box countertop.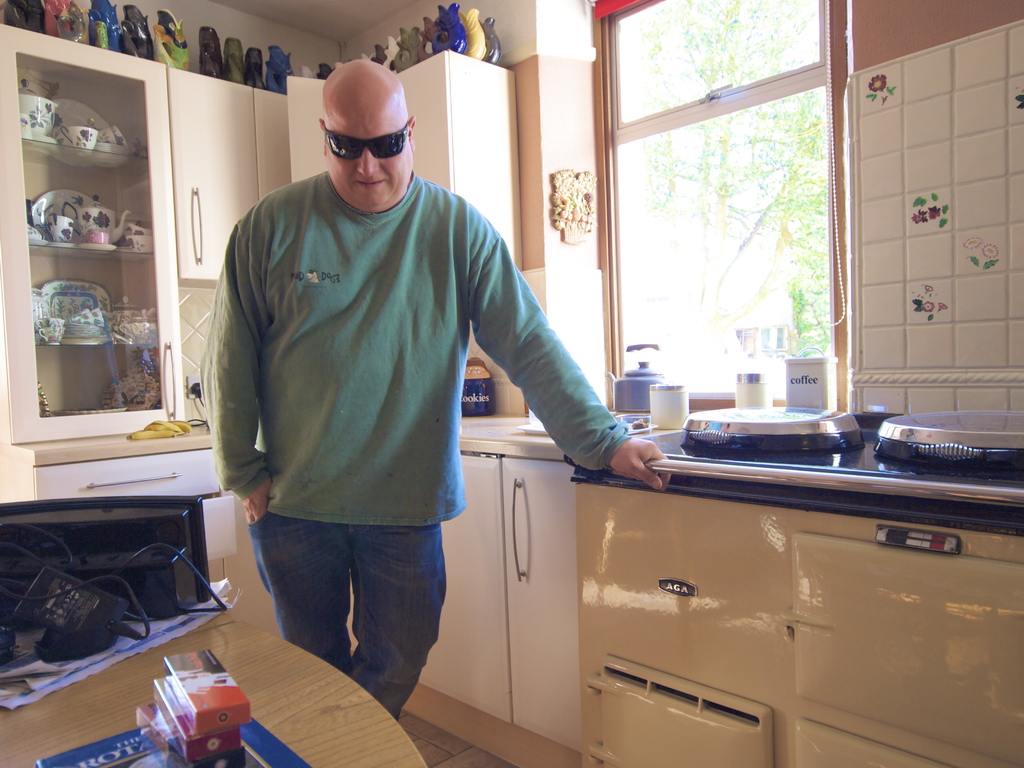
<box>564,403,1023,767</box>.
